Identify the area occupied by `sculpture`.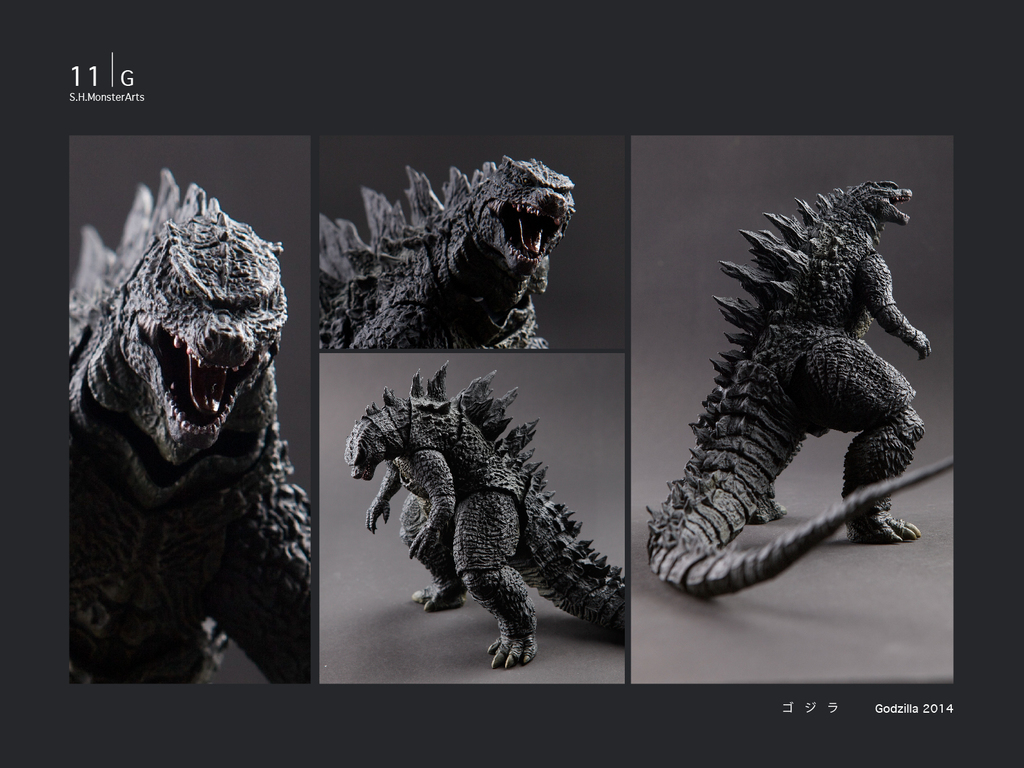
Area: bbox=[334, 145, 582, 358].
